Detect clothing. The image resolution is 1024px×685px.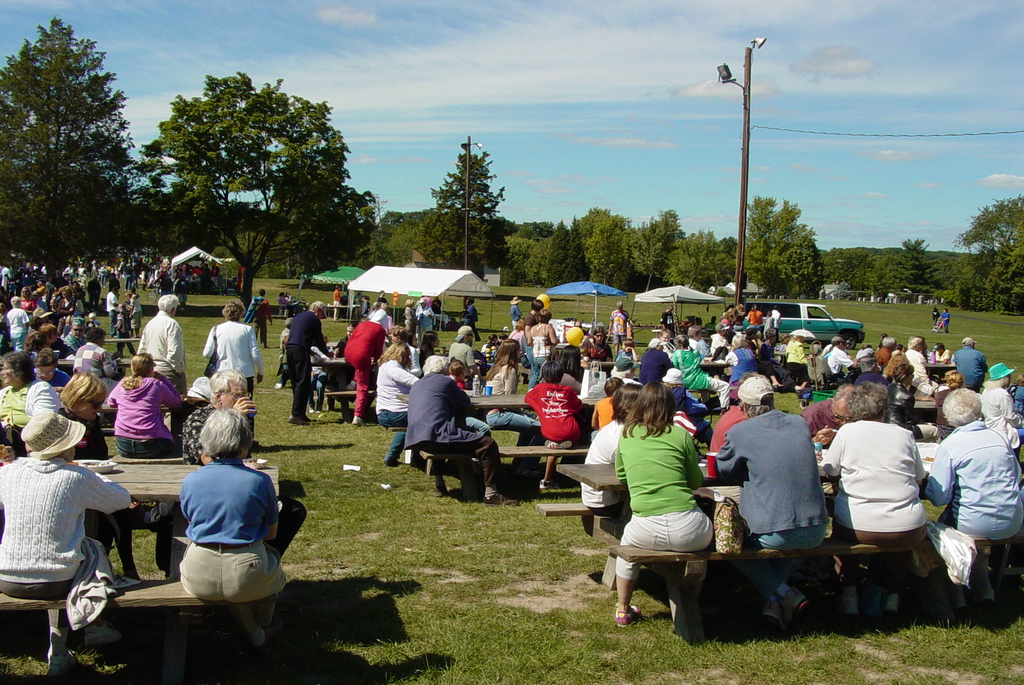
detection(612, 349, 638, 362).
